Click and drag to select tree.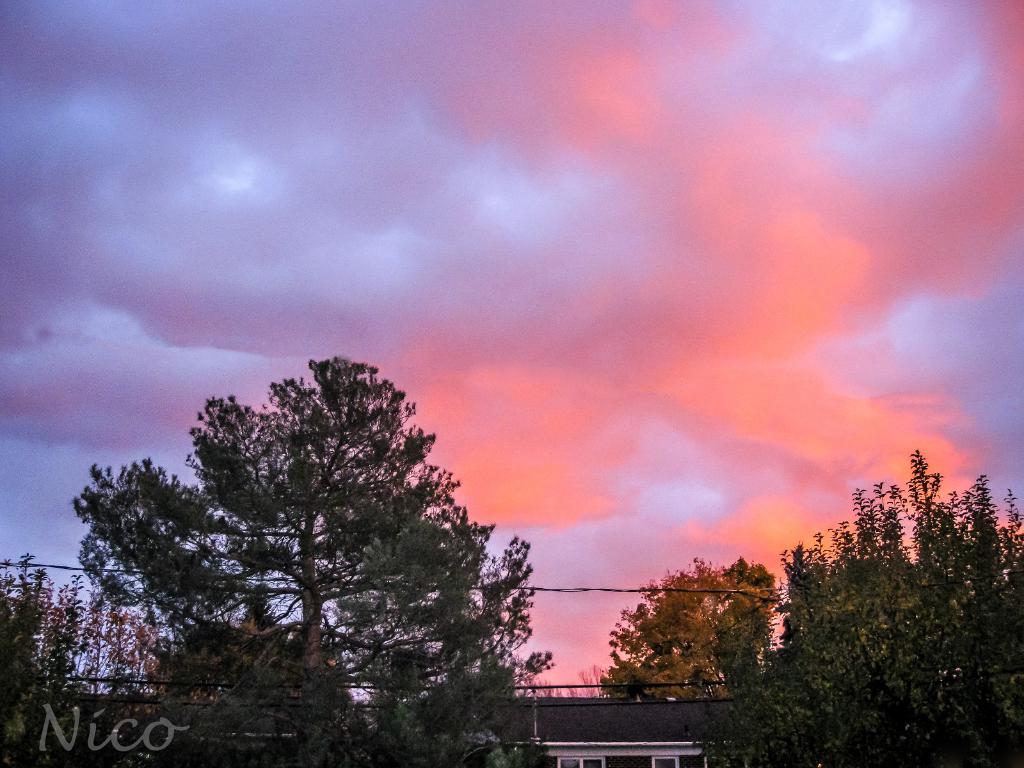
Selection: rect(680, 450, 1023, 765).
